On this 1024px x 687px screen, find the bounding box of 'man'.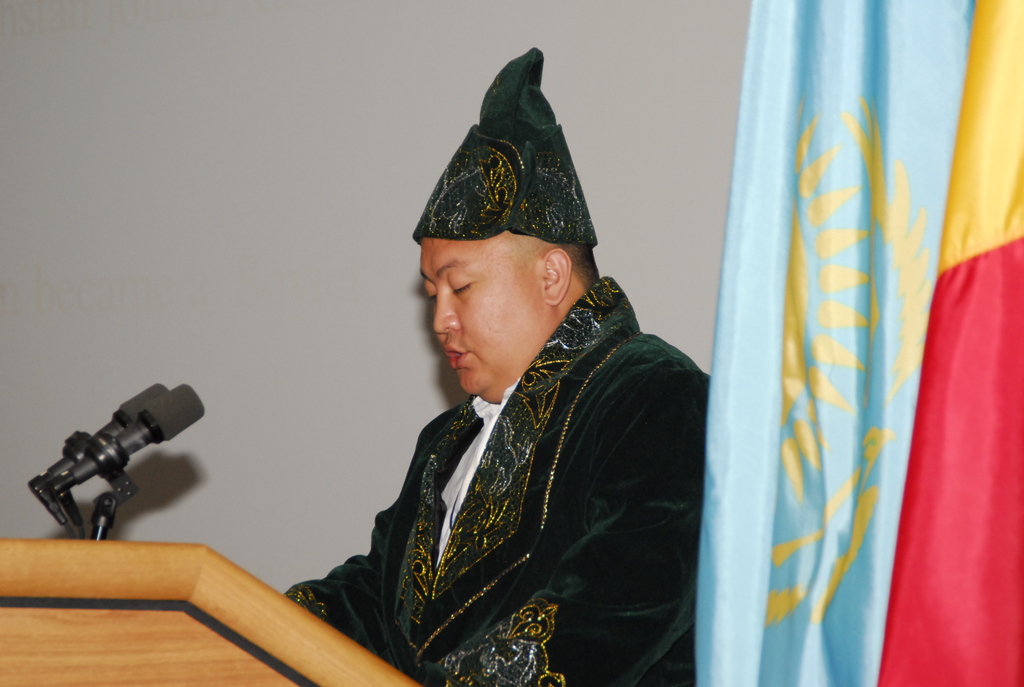
Bounding box: (left=282, top=43, right=717, bottom=686).
